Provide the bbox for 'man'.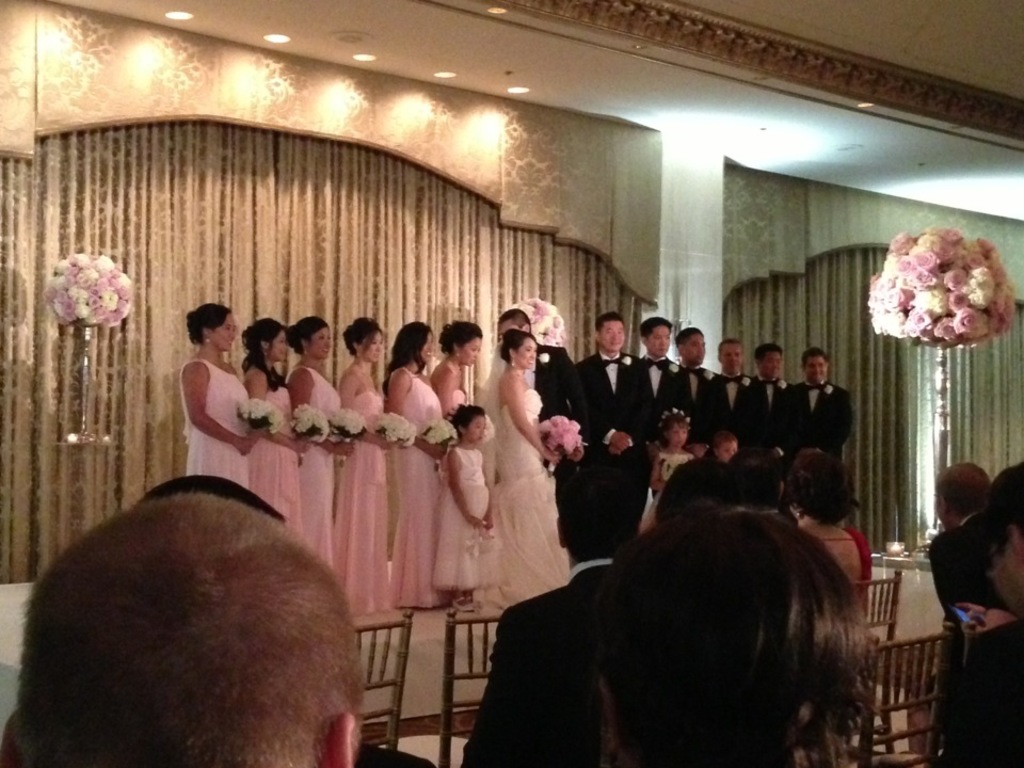
bbox(939, 462, 1023, 767).
